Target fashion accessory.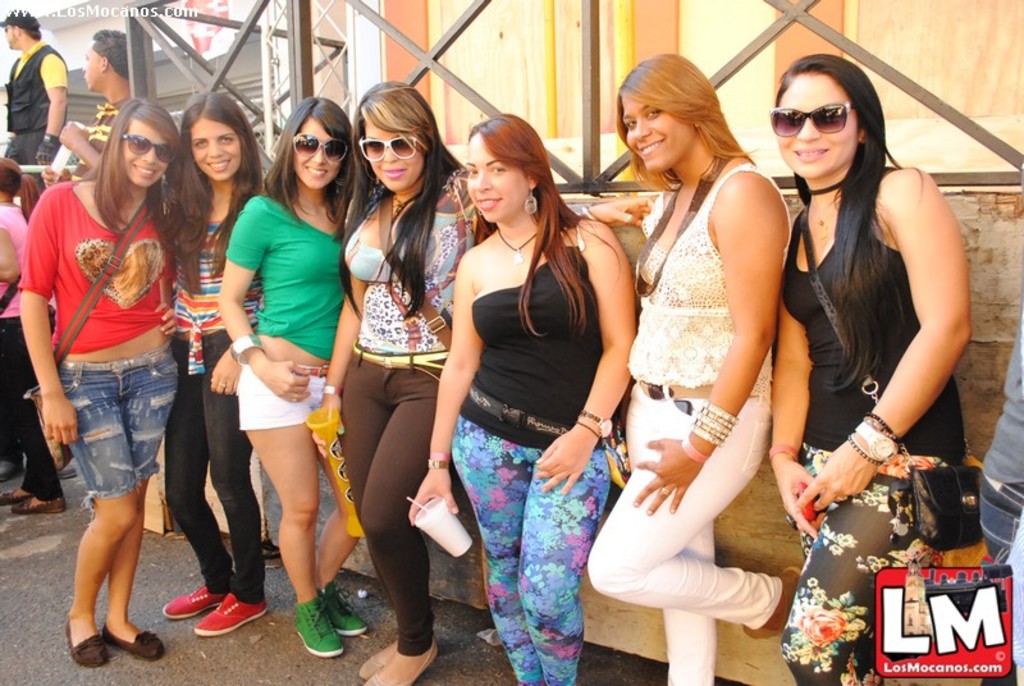
Target region: region(493, 229, 543, 267).
